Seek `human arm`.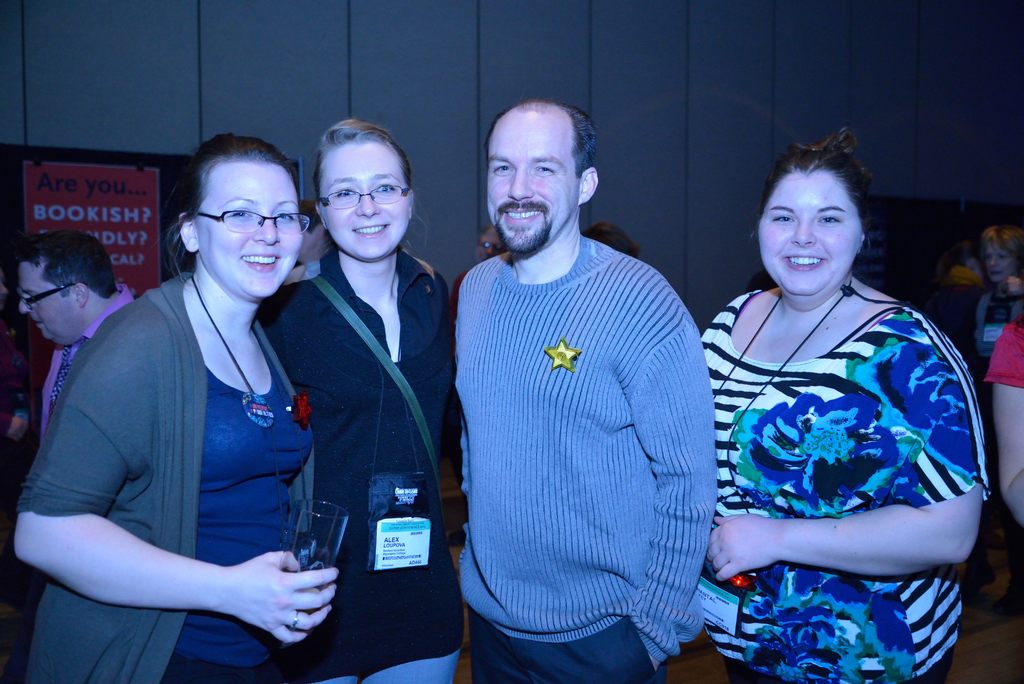
<region>705, 311, 988, 579</region>.
